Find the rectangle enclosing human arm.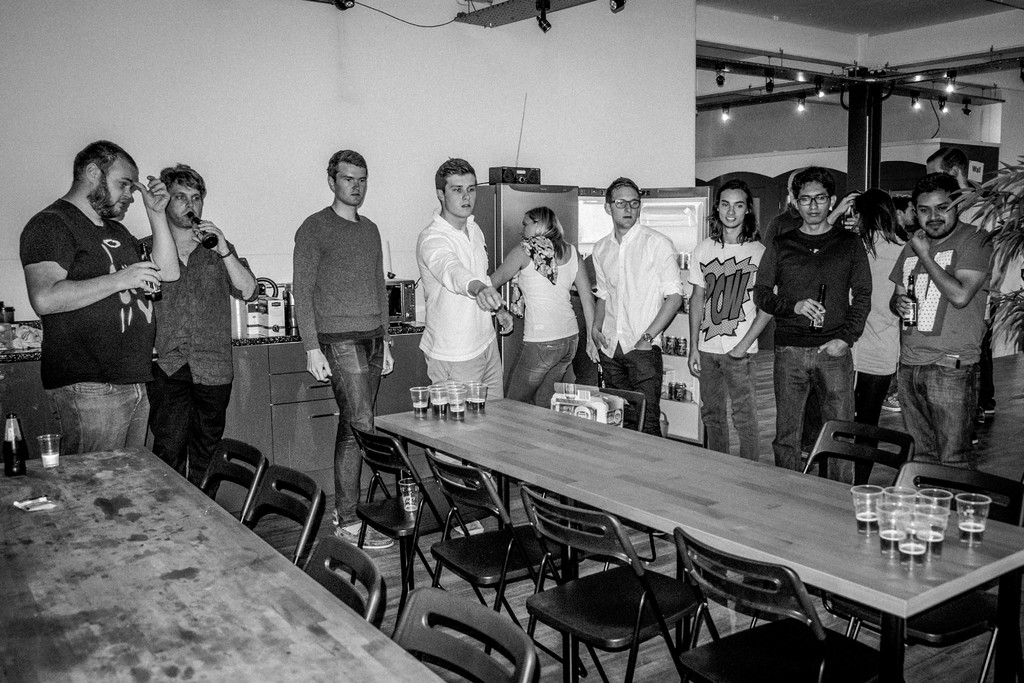
205 211 257 305.
